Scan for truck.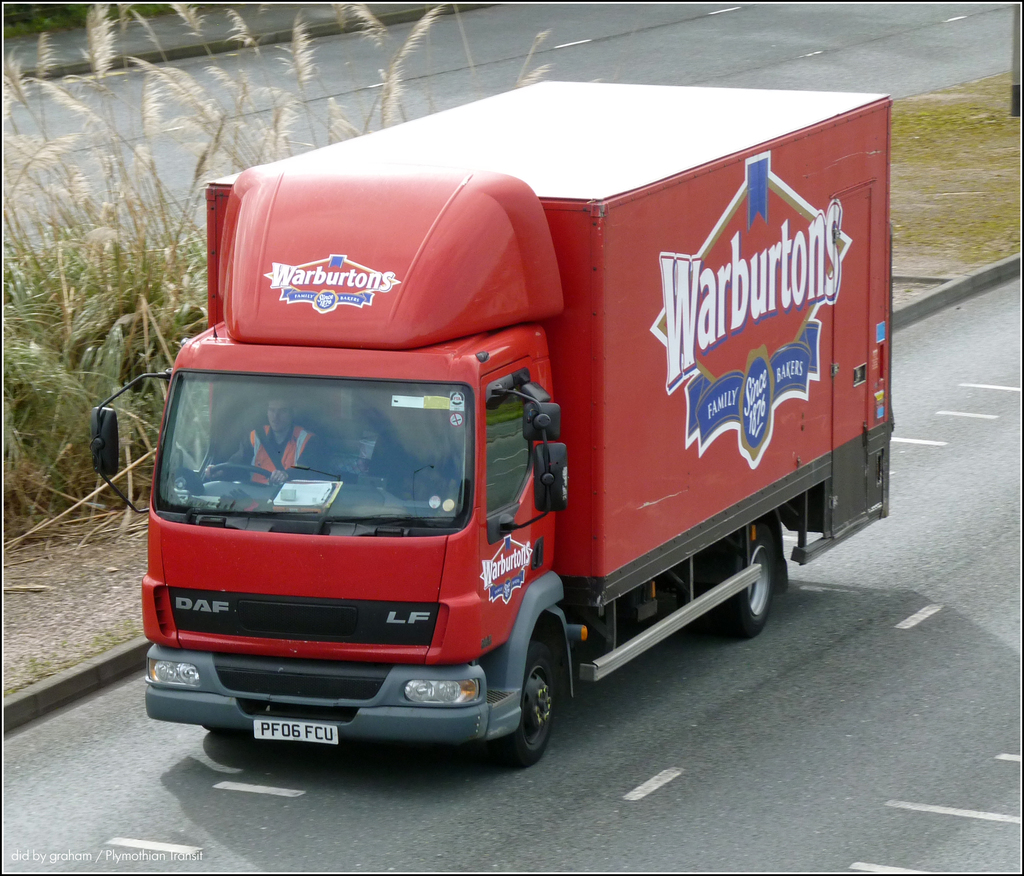
Scan result: 126/45/908/790.
